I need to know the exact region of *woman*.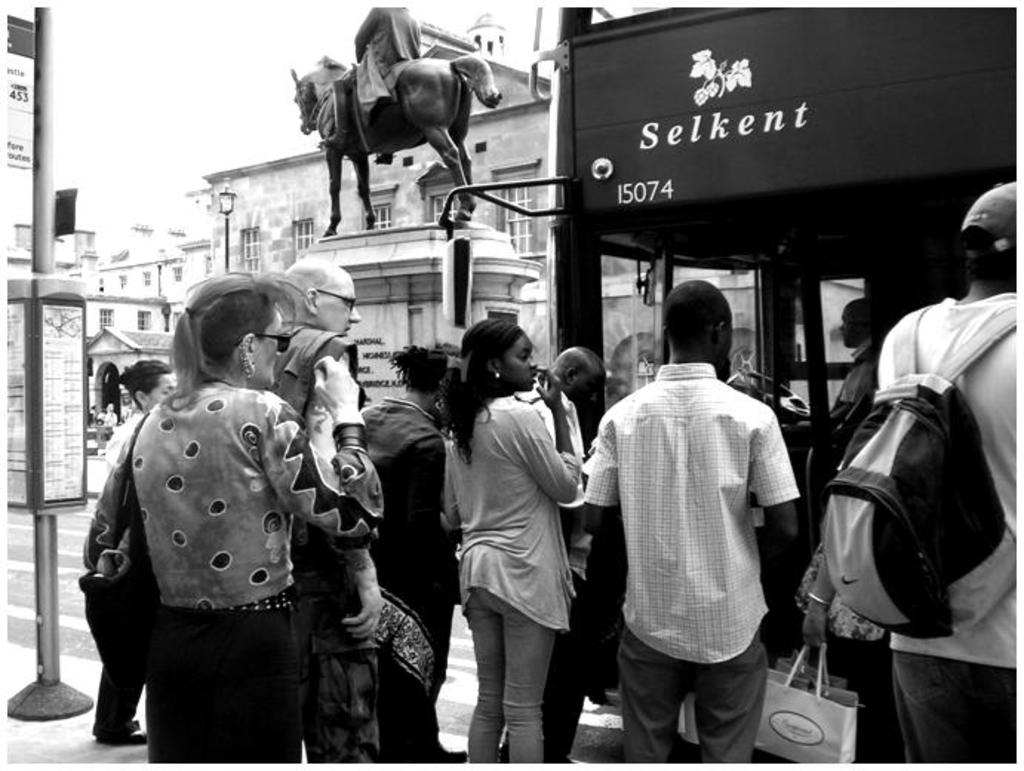
Region: bbox=(439, 314, 593, 770).
